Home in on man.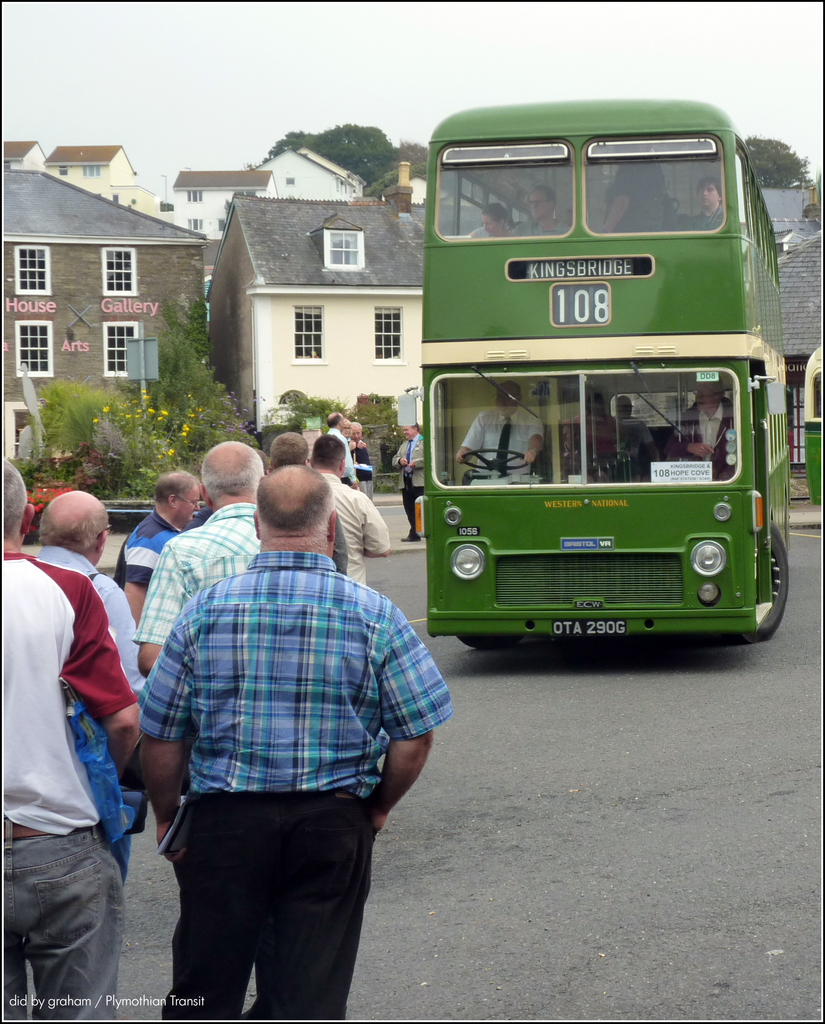
Homed in at 311:435:400:600.
